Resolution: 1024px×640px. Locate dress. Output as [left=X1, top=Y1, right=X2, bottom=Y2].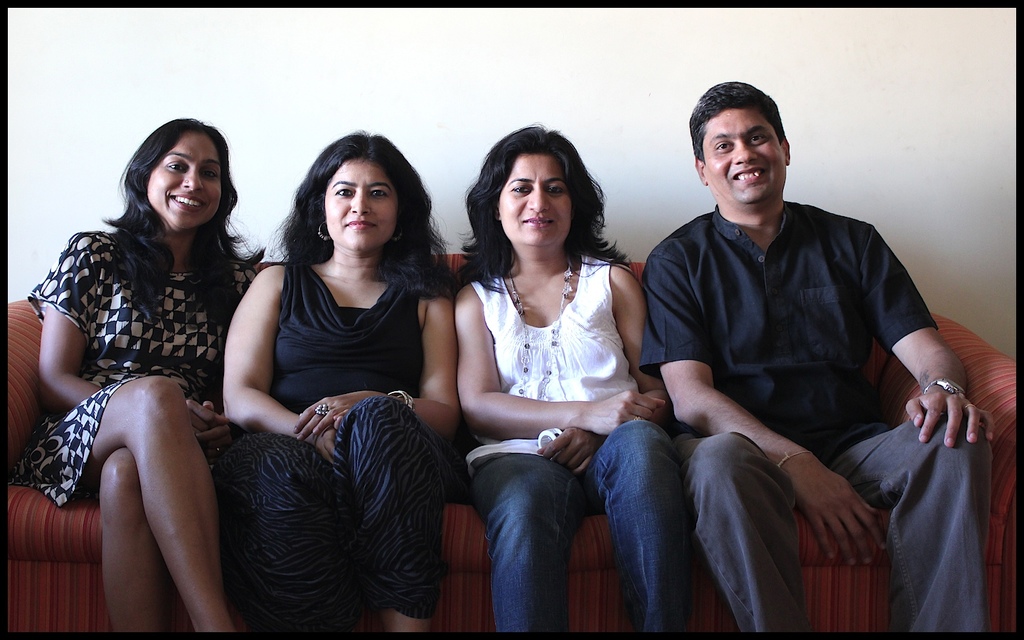
[left=209, top=259, right=451, bottom=639].
